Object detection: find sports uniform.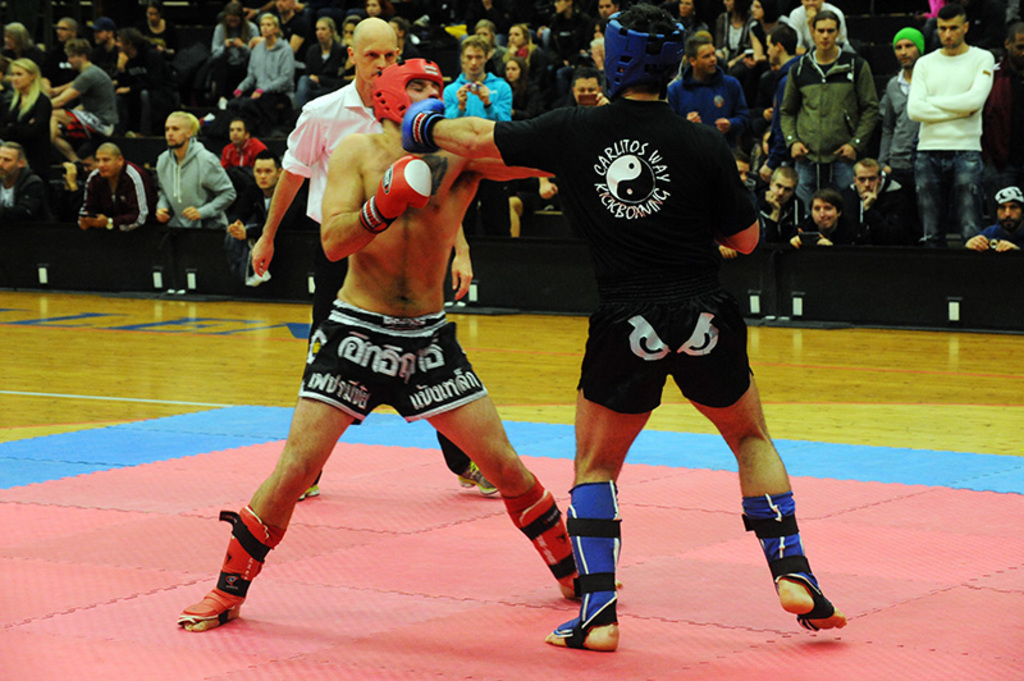
x1=296 y1=288 x2=500 y2=433.
